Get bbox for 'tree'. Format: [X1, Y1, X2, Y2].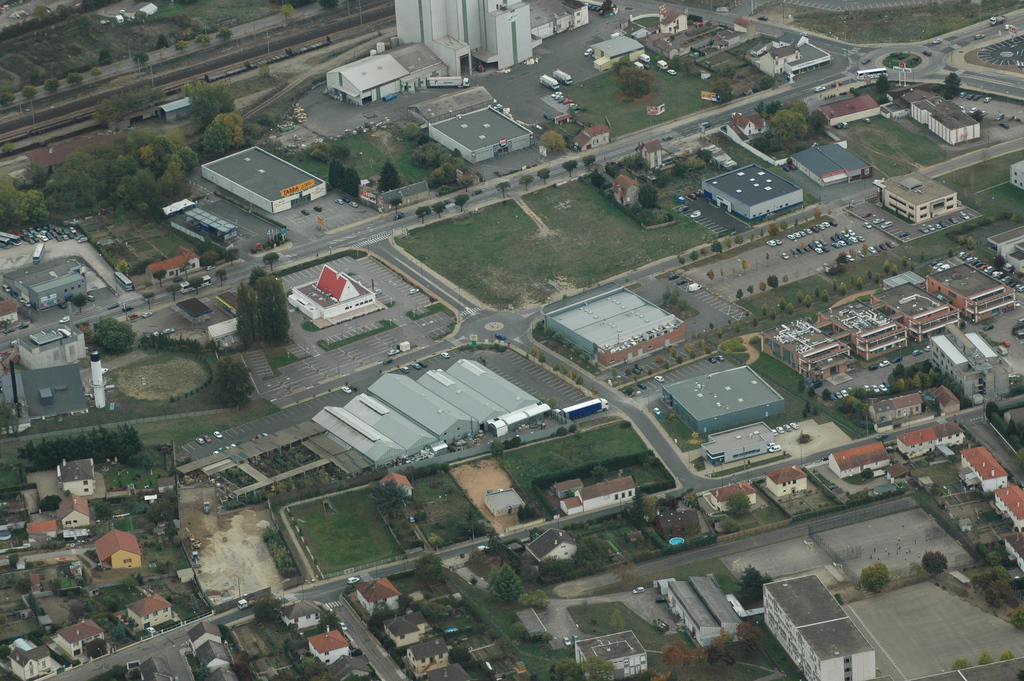
[496, 179, 510, 199].
